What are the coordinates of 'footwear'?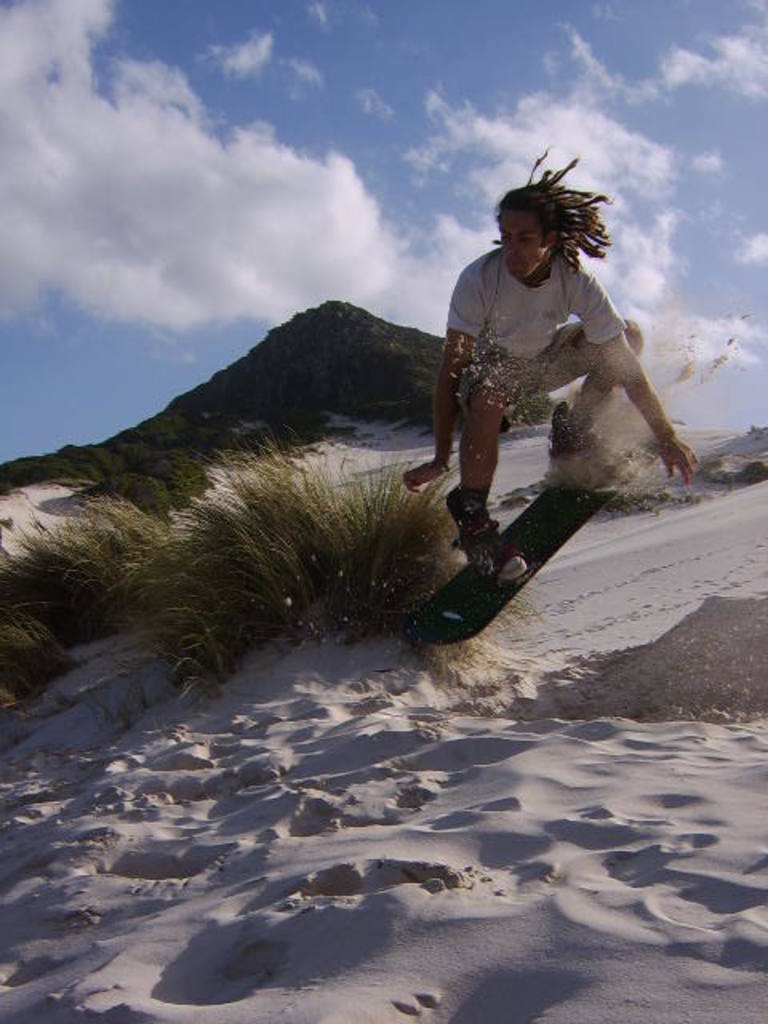
(left=446, top=490, right=525, bottom=582).
